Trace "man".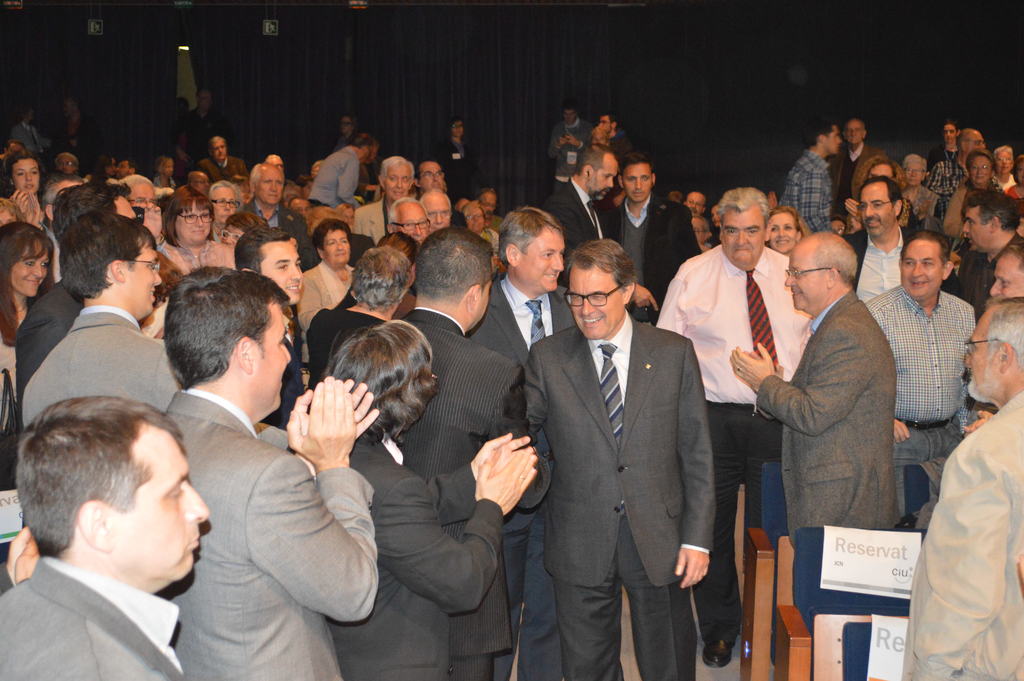
Traced to x1=190, y1=136, x2=245, y2=184.
